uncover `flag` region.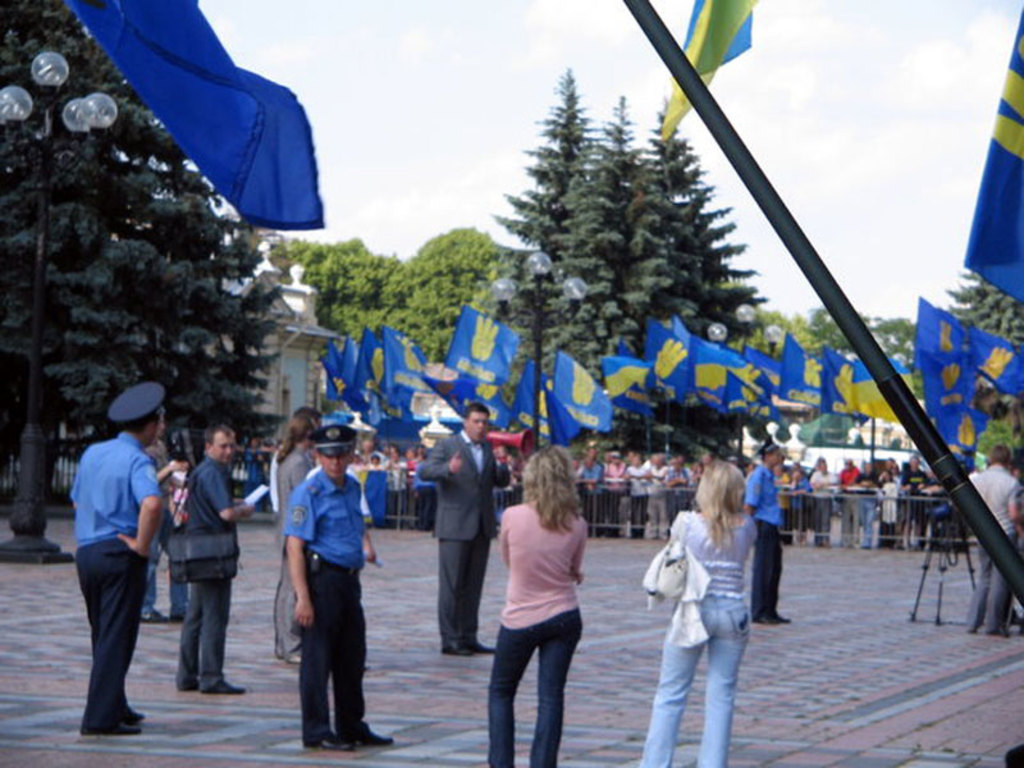
Uncovered: BBox(548, 357, 613, 430).
